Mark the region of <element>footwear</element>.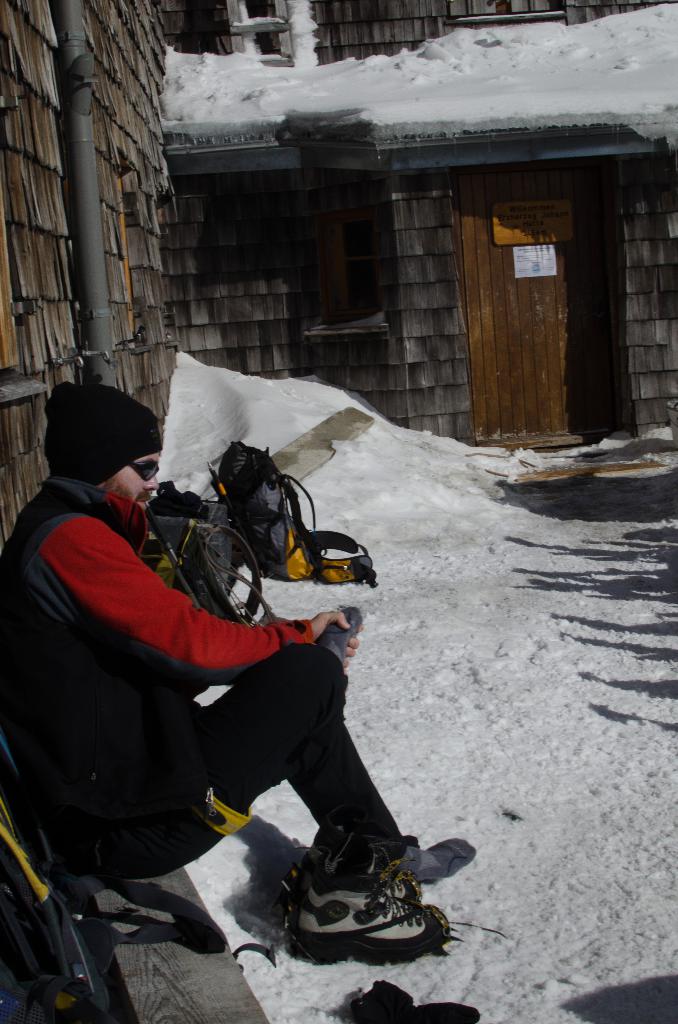
Region: l=289, t=867, r=450, b=955.
